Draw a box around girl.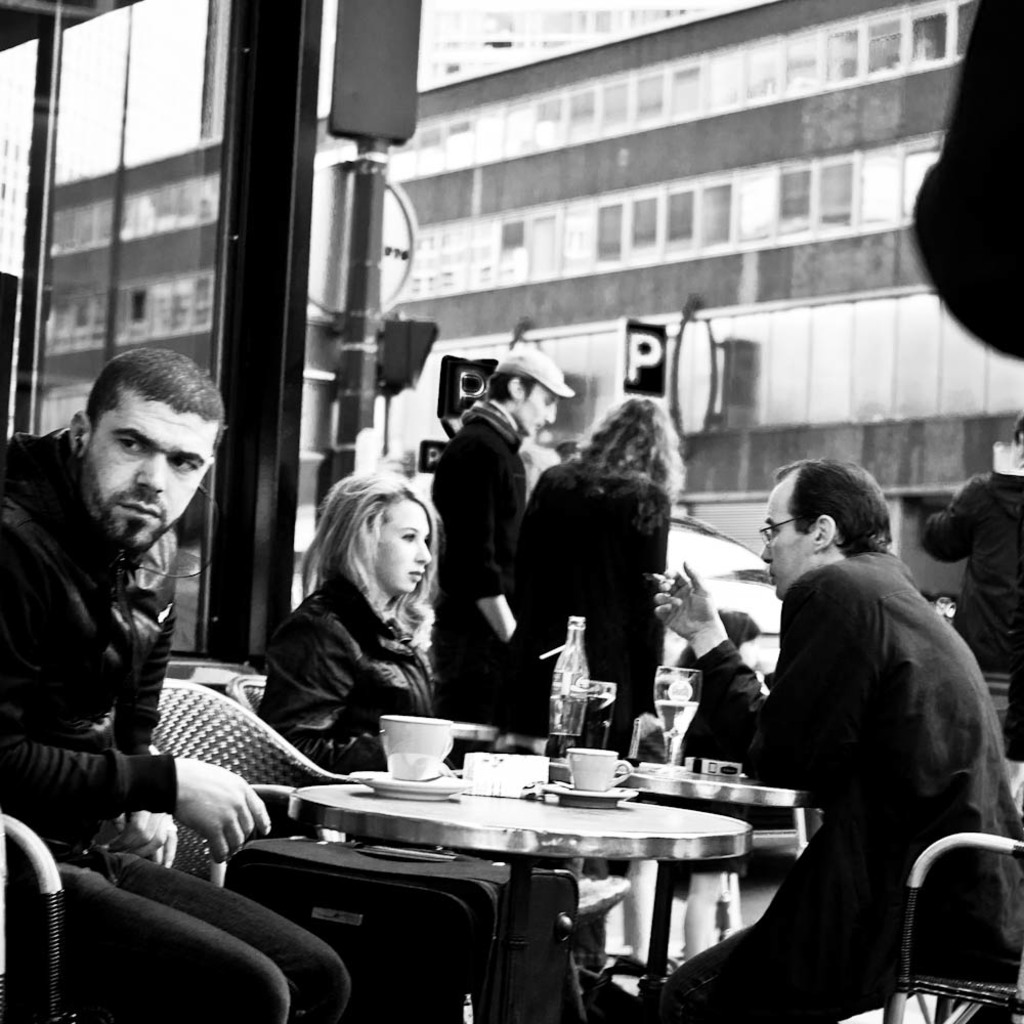
region(250, 475, 440, 835).
